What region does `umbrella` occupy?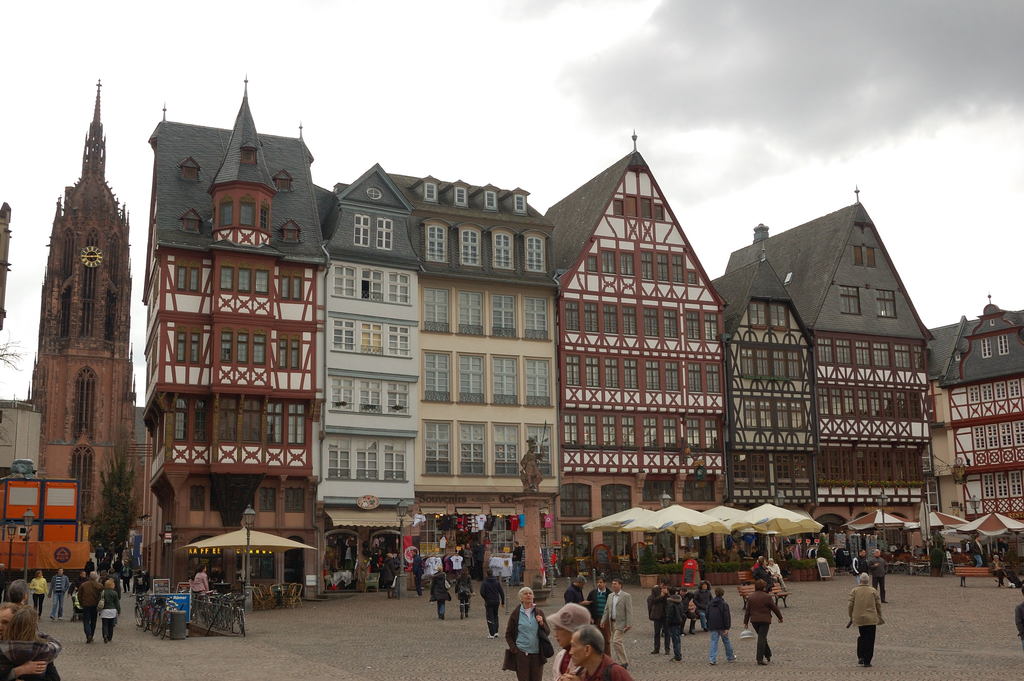
[x1=845, y1=507, x2=909, y2=552].
